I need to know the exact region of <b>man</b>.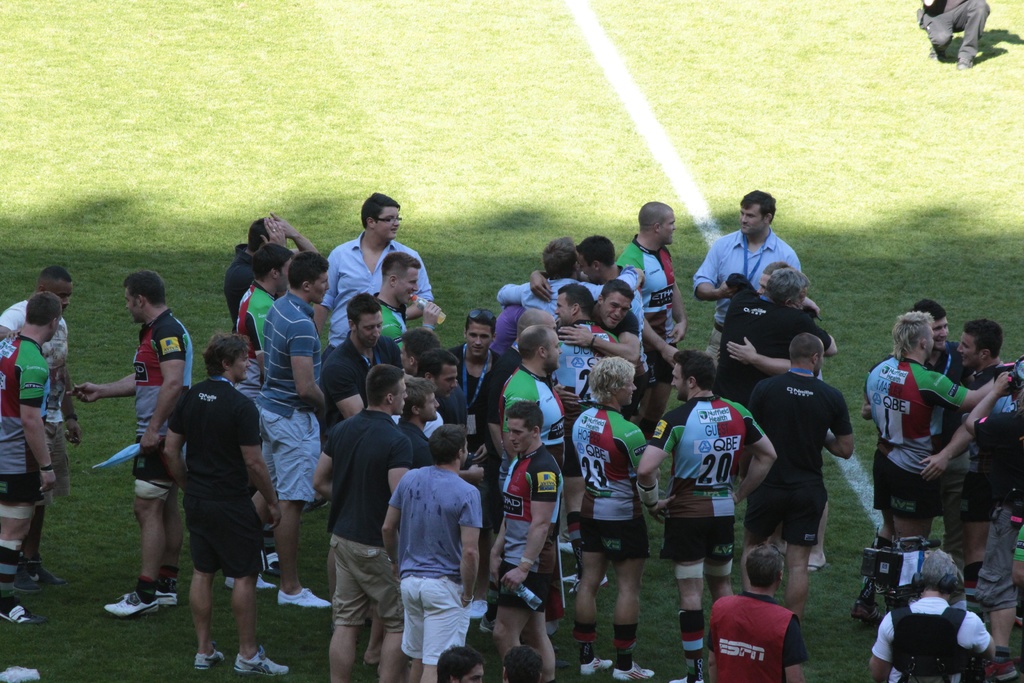
Region: bbox=[841, 311, 1011, 620].
